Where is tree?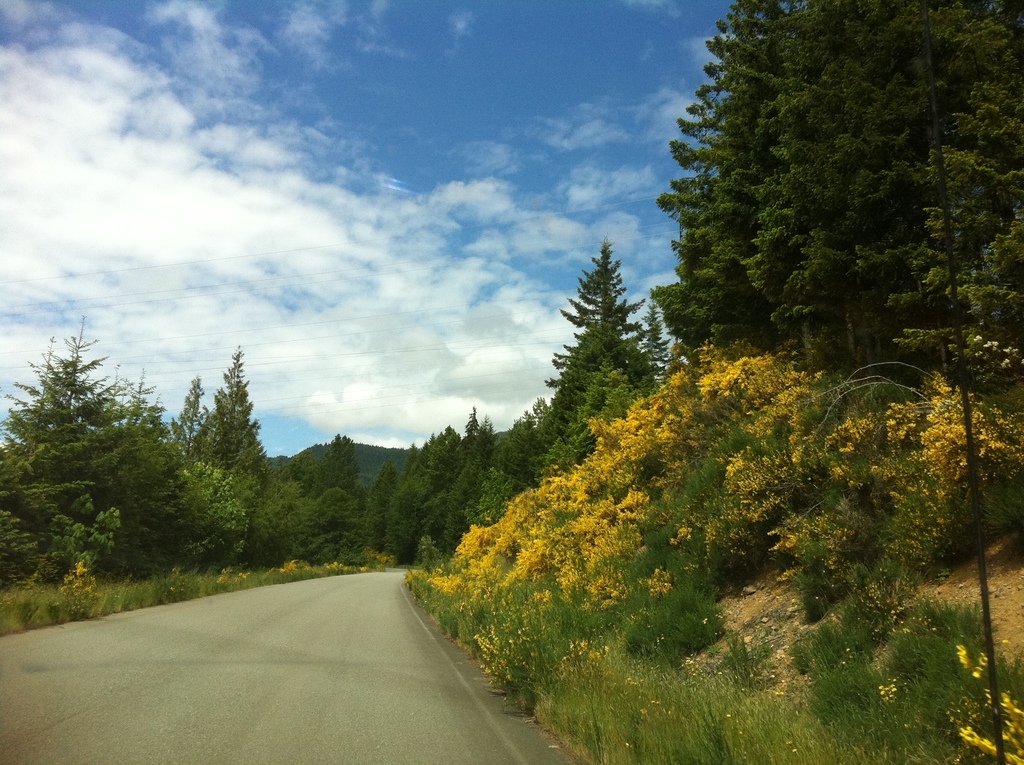
bbox(644, 13, 1000, 527).
